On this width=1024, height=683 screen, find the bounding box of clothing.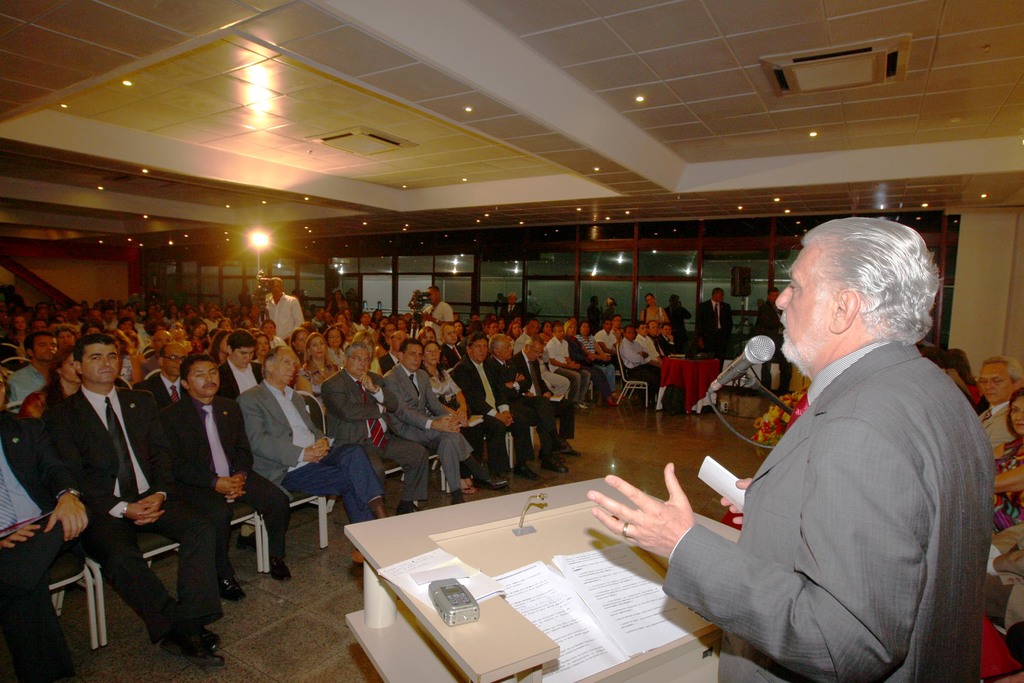
Bounding box: 431:365:481:479.
